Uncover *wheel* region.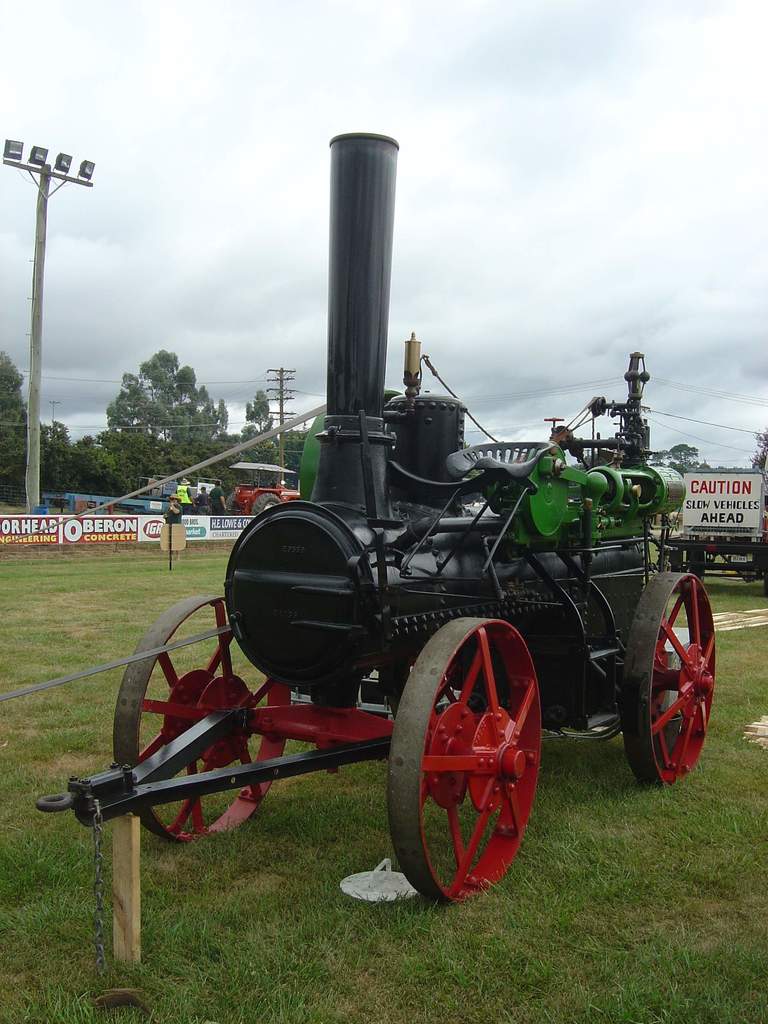
Uncovered: detection(617, 568, 718, 786).
